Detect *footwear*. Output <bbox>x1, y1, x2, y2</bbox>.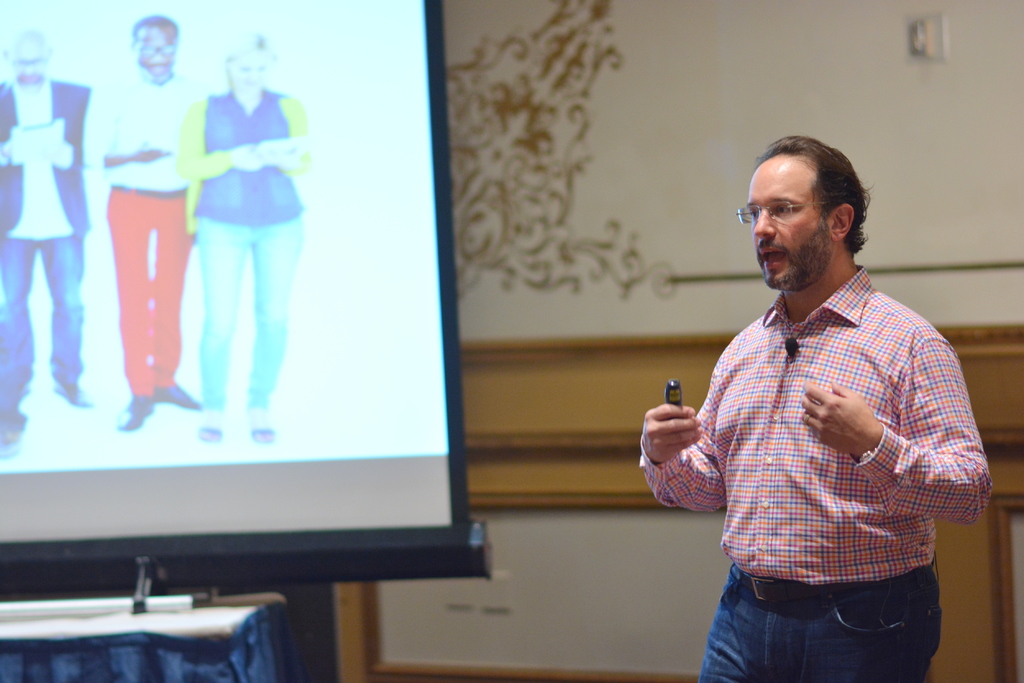
<bbox>0, 426, 20, 458</bbox>.
